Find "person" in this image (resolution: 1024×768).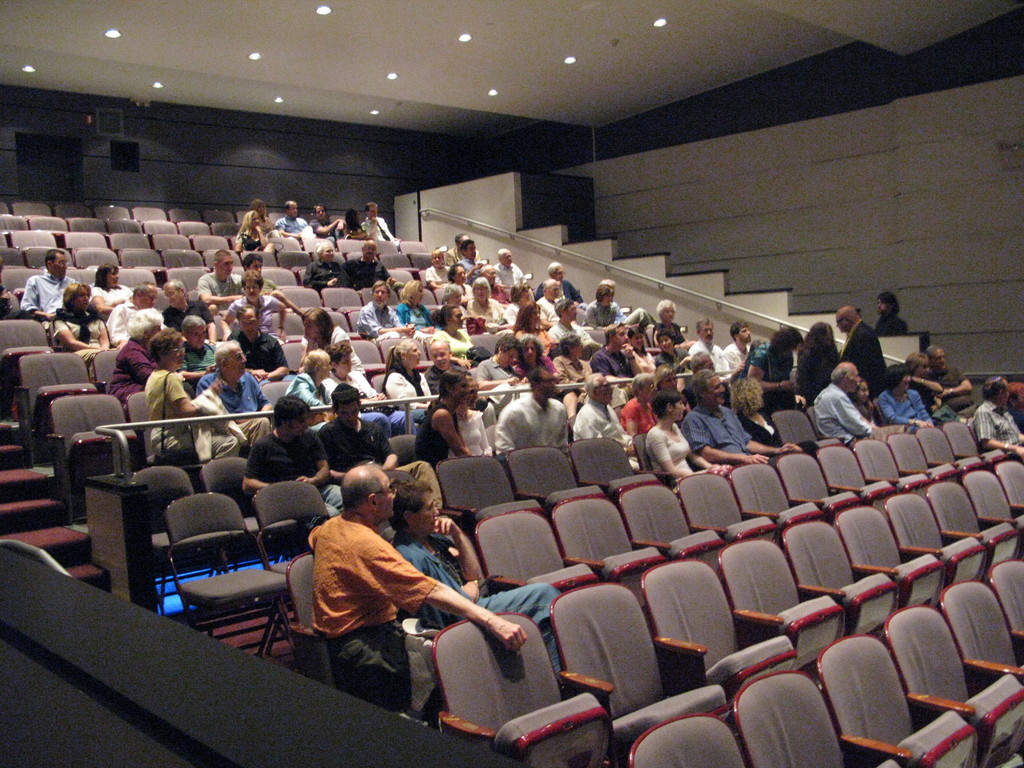
BBox(874, 288, 911, 335).
